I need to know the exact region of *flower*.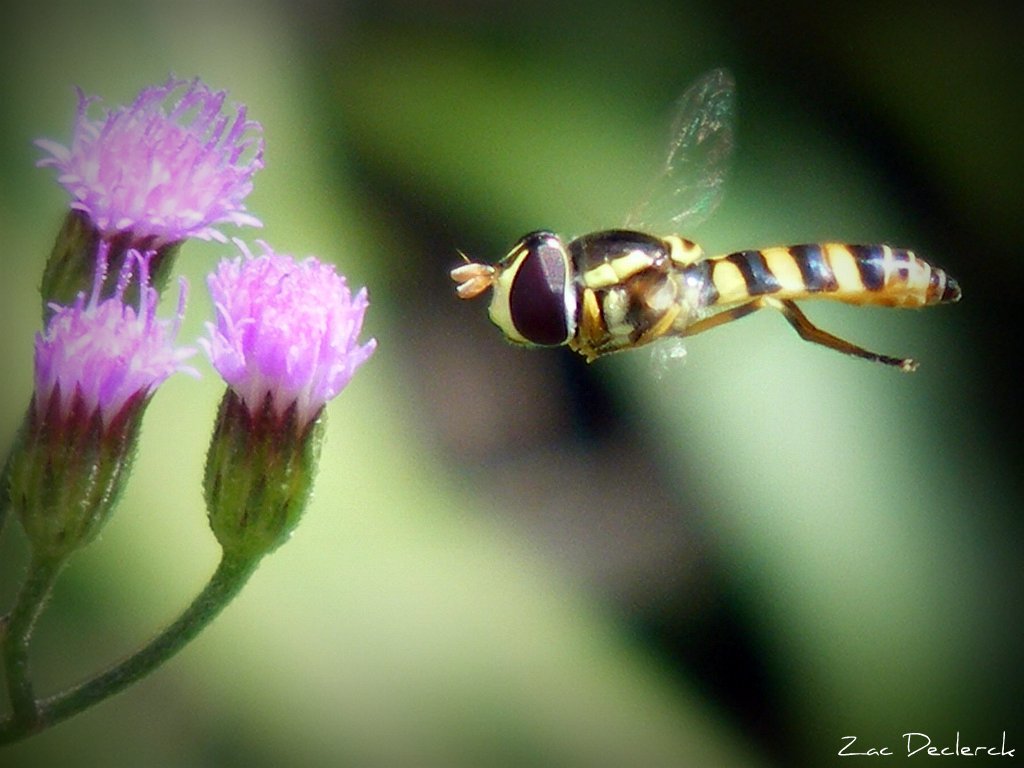
Region: locate(199, 254, 363, 556).
